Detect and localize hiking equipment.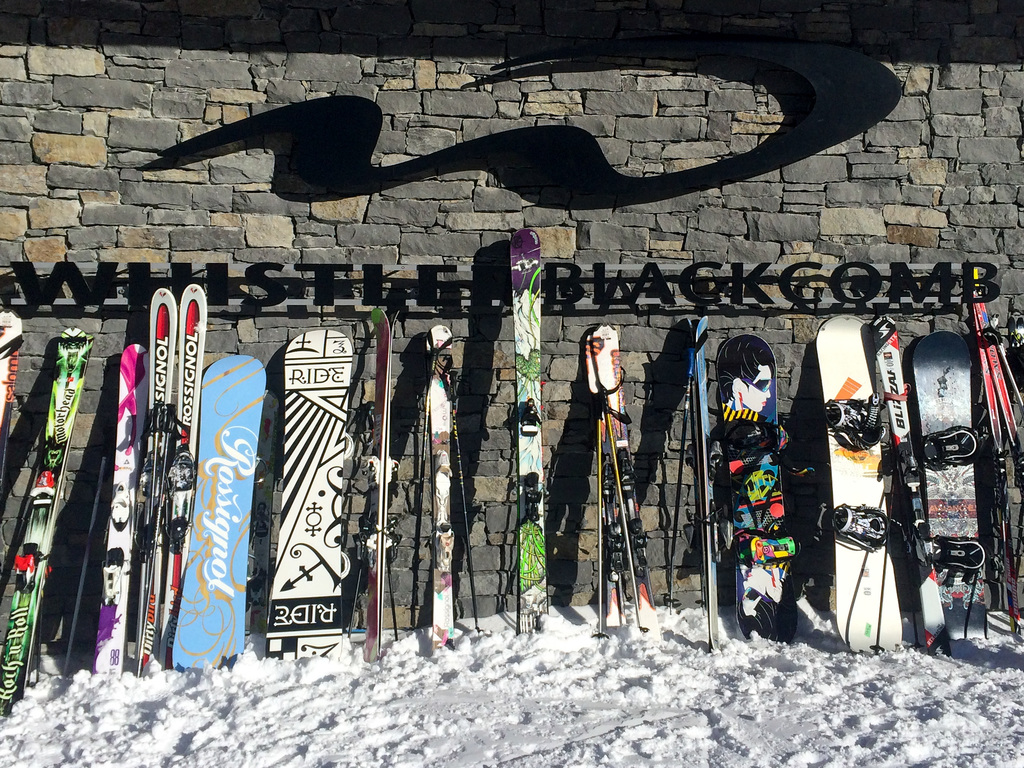
Localized at (604,373,653,631).
